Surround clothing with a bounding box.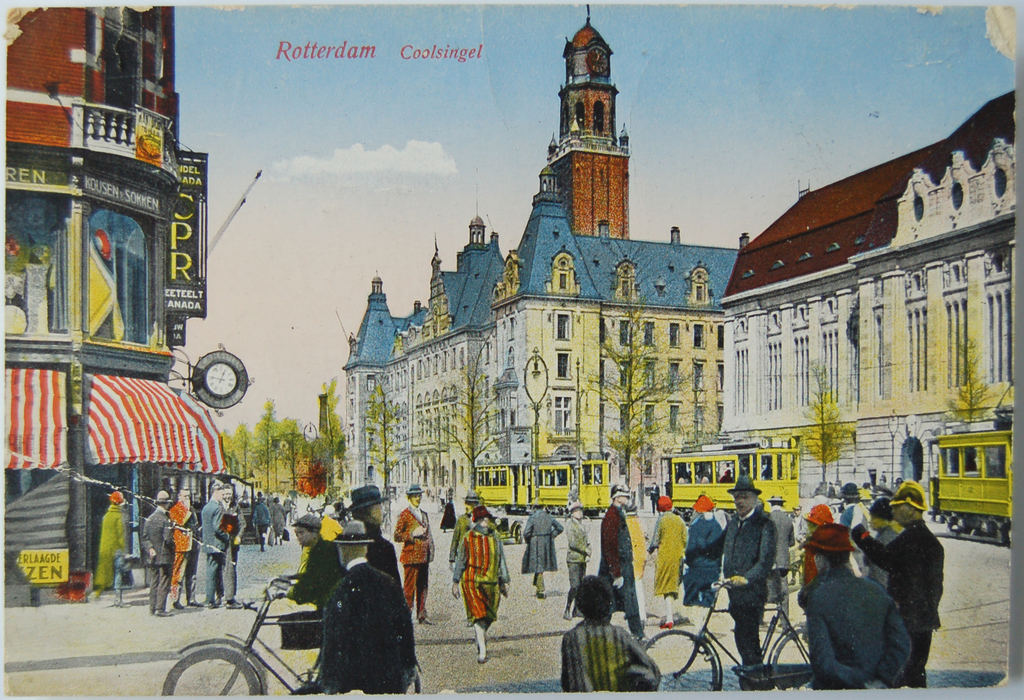
crop(601, 503, 653, 631).
